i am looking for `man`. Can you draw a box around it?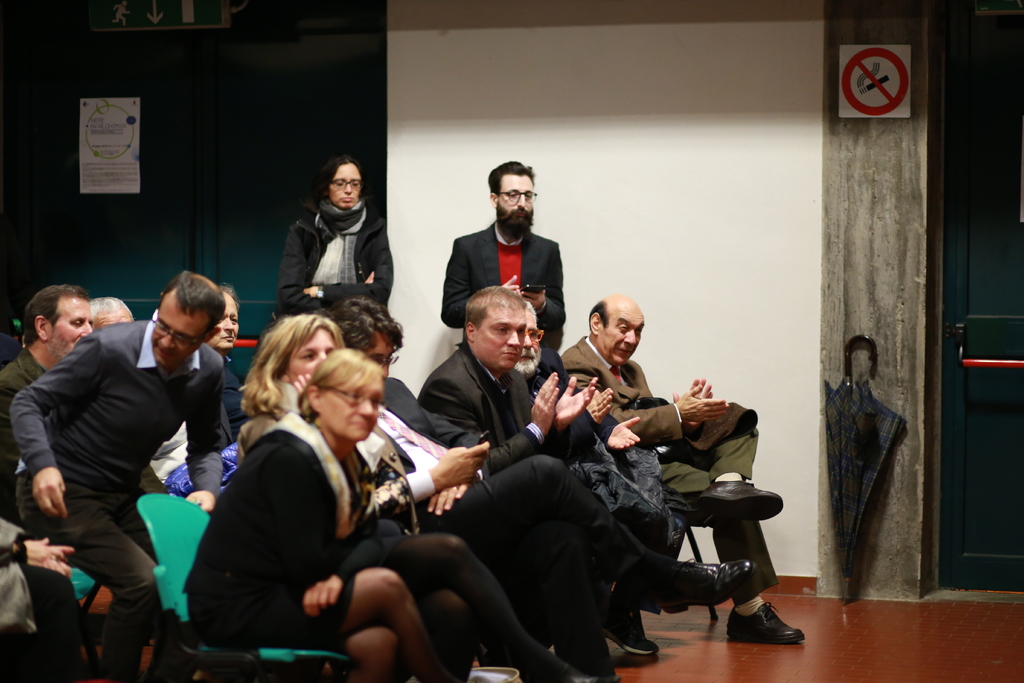
Sure, the bounding box is box=[90, 298, 187, 486].
